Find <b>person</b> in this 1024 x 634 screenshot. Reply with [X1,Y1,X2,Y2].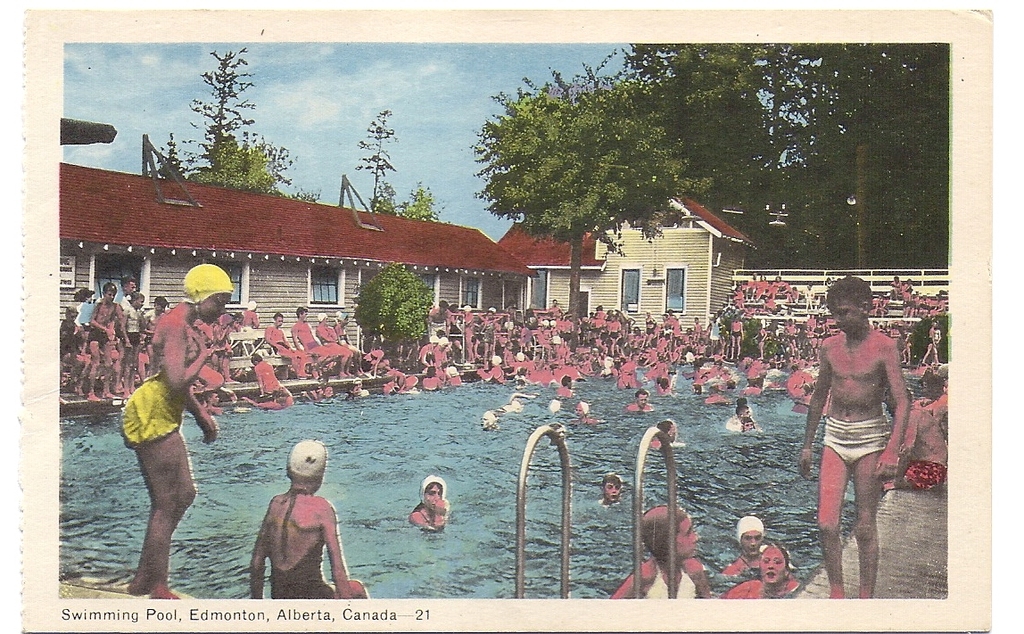
[293,302,340,356].
